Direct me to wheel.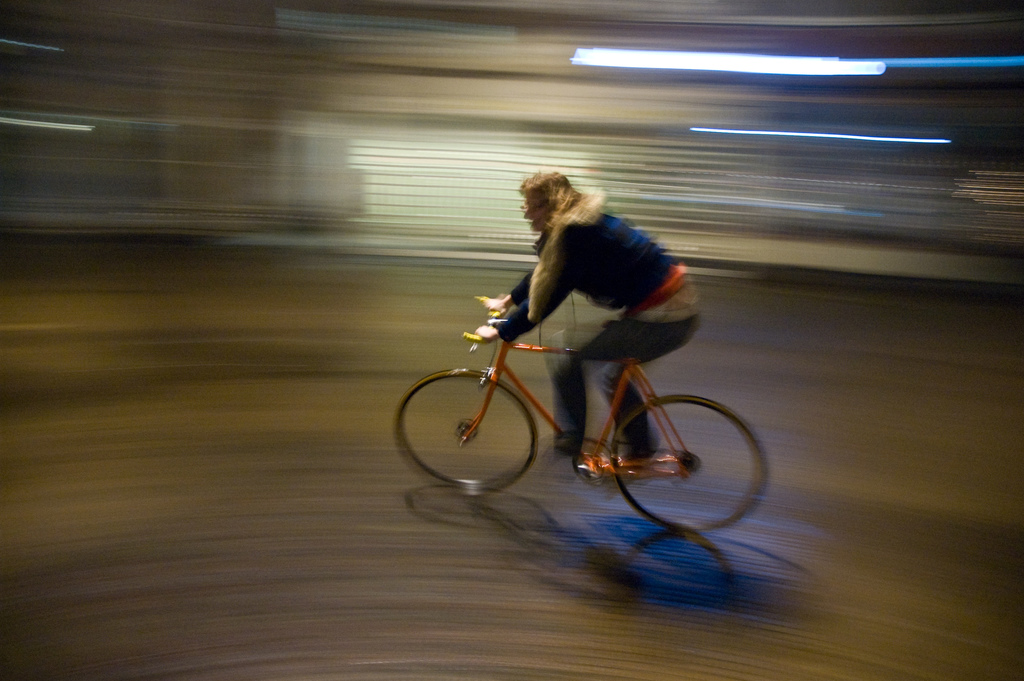
Direction: 610/389/770/531.
